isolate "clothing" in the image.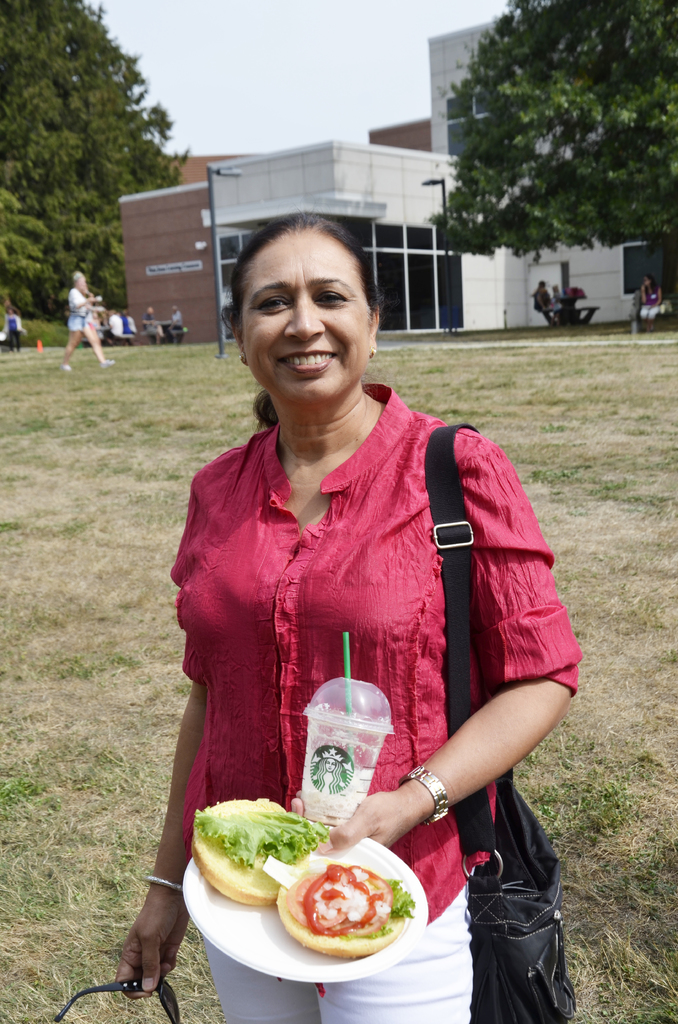
Isolated region: detection(534, 290, 562, 318).
